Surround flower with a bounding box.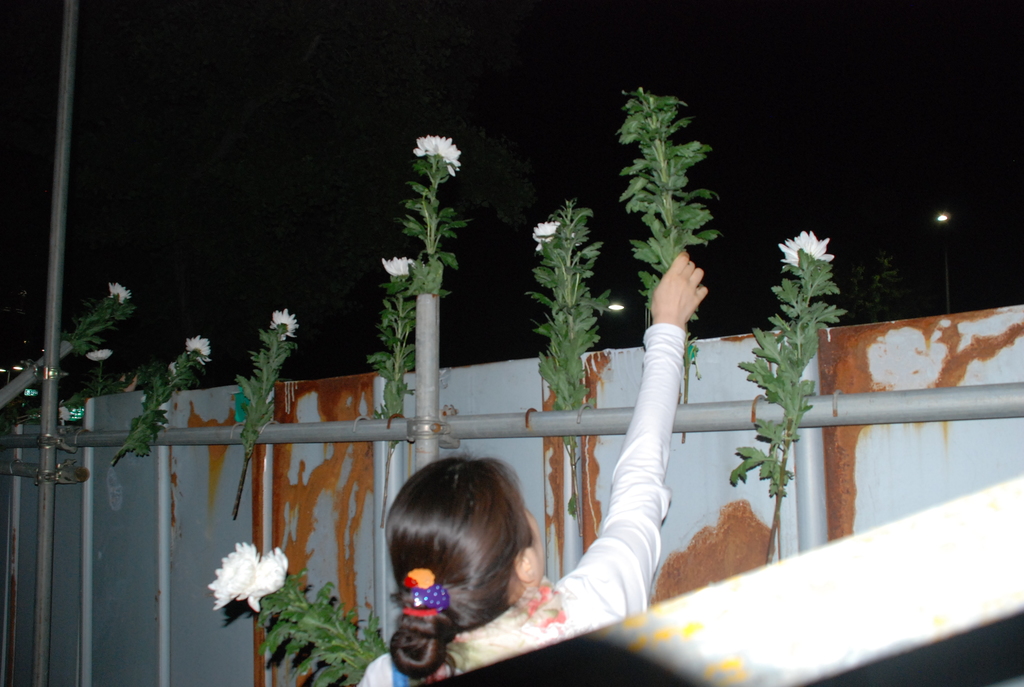
[x1=109, y1=280, x2=130, y2=306].
